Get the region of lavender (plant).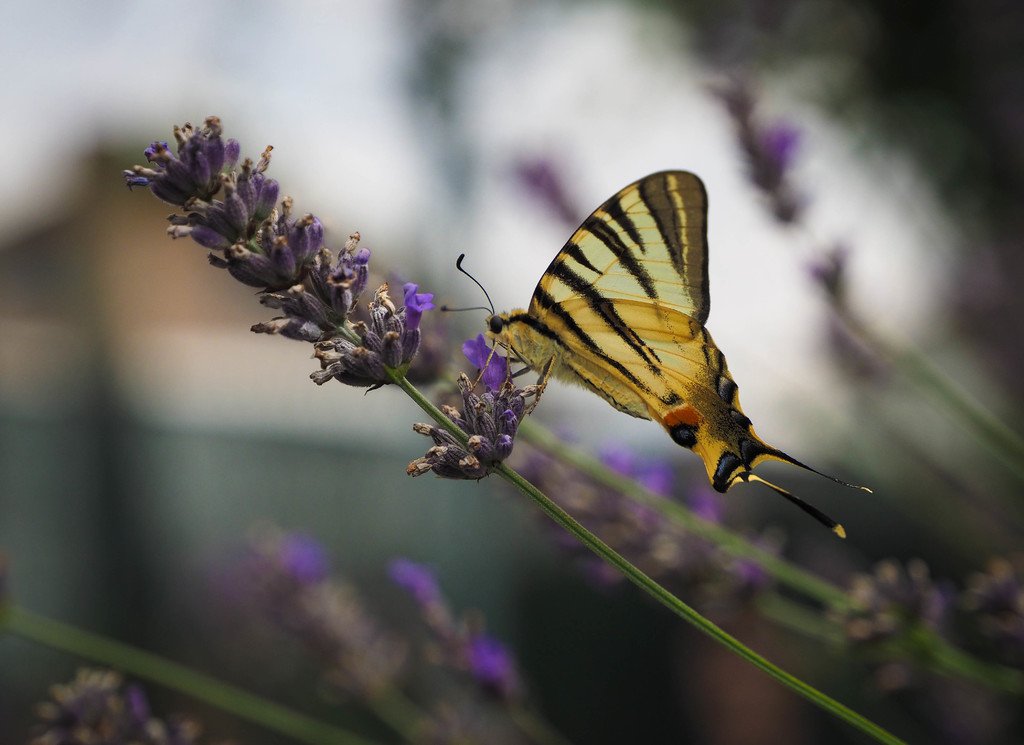
<bbox>25, 657, 204, 744</bbox>.
